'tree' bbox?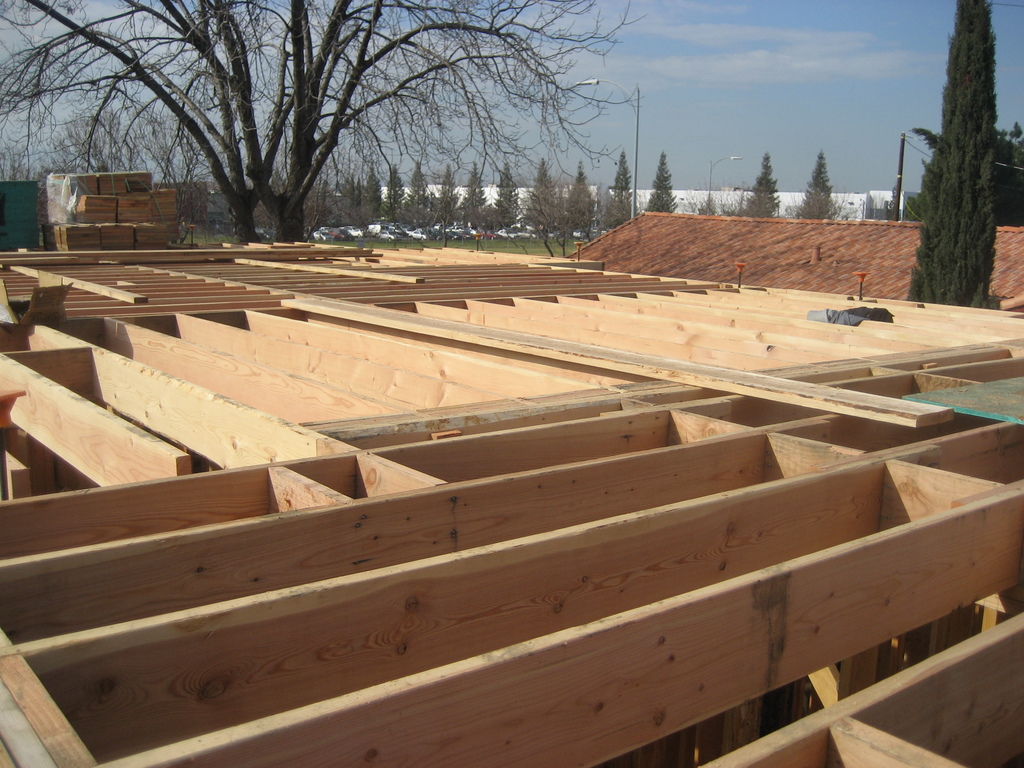
crop(592, 150, 639, 233)
